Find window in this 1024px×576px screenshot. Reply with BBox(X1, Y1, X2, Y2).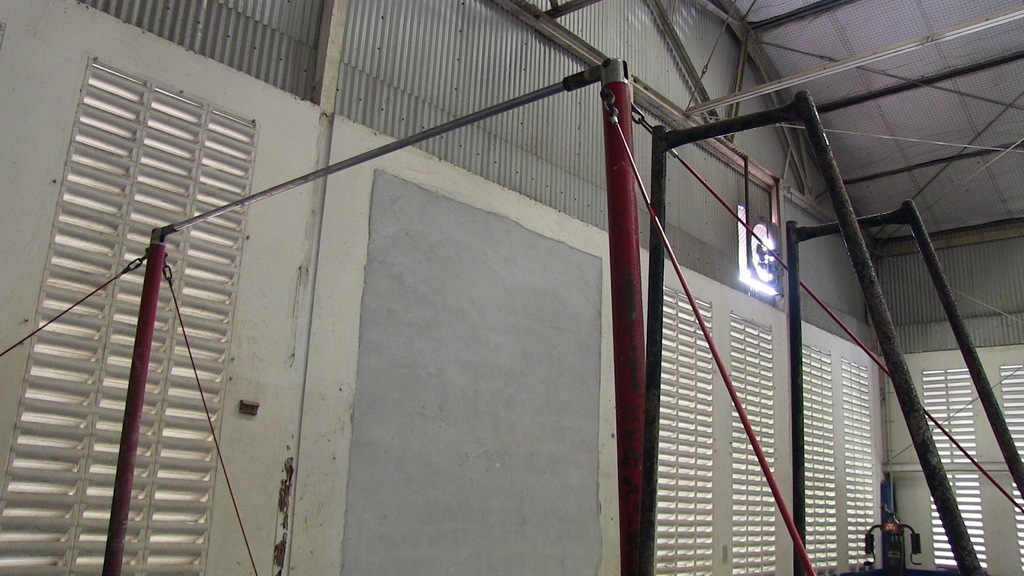
BBox(998, 369, 1023, 575).
